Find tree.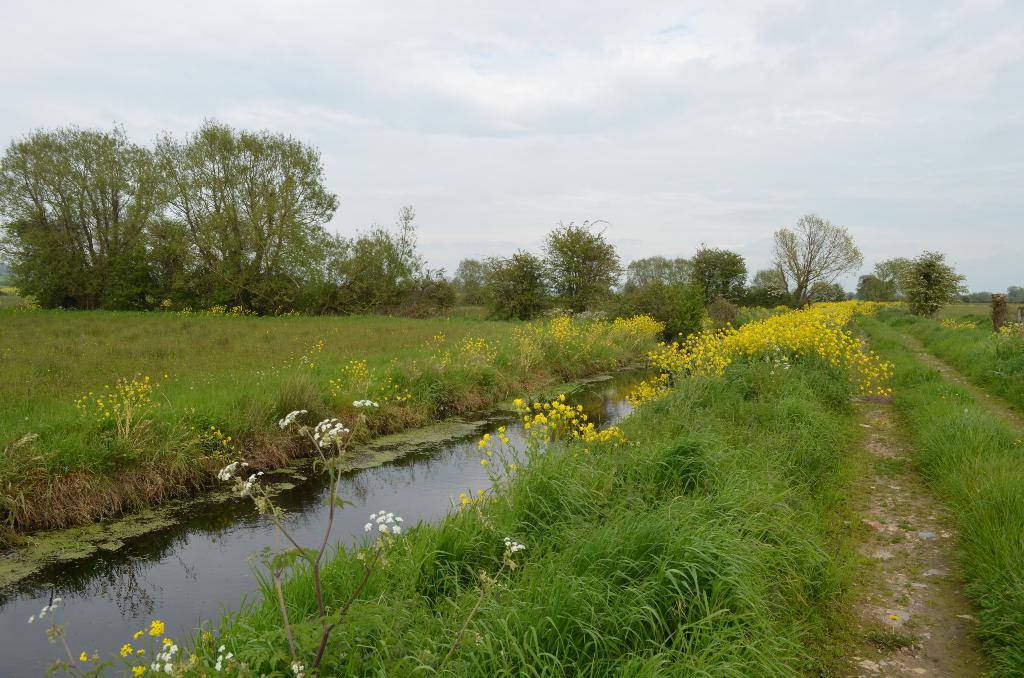
(left=547, top=227, right=627, bottom=310).
